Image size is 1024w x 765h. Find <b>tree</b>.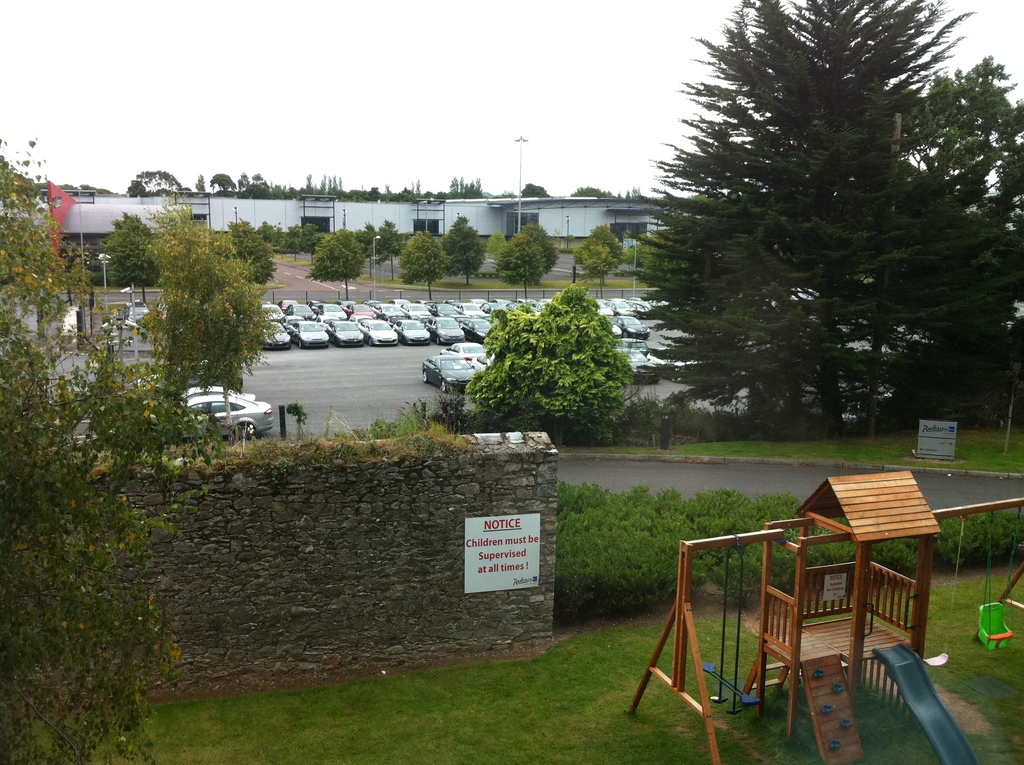
l=488, t=227, r=506, b=261.
